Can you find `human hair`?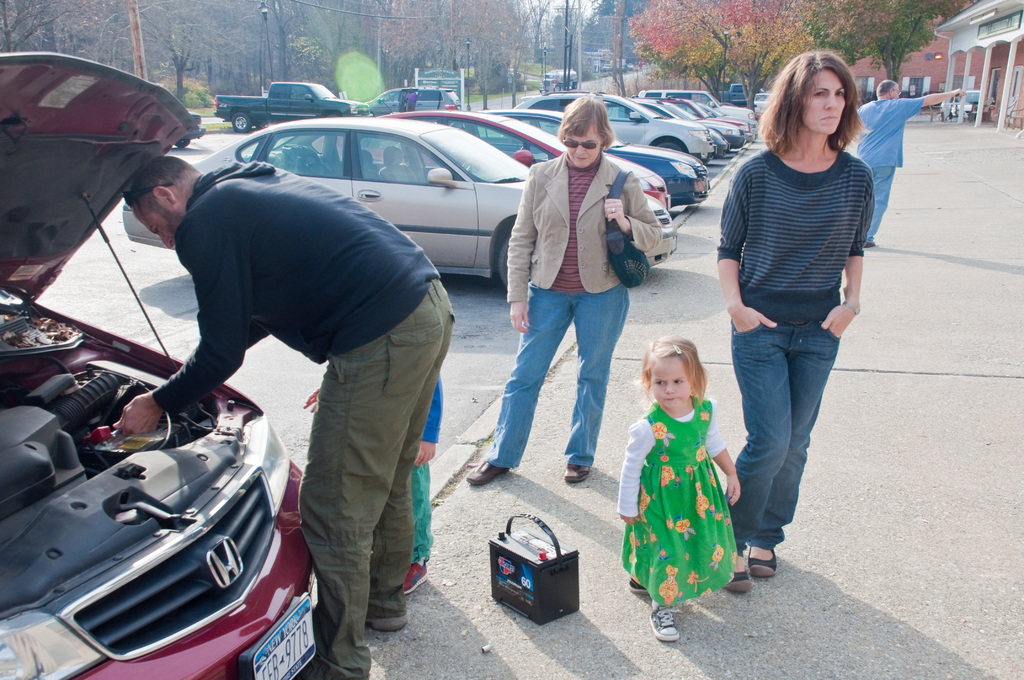
Yes, bounding box: (x1=874, y1=76, x2=898, y2=97).
